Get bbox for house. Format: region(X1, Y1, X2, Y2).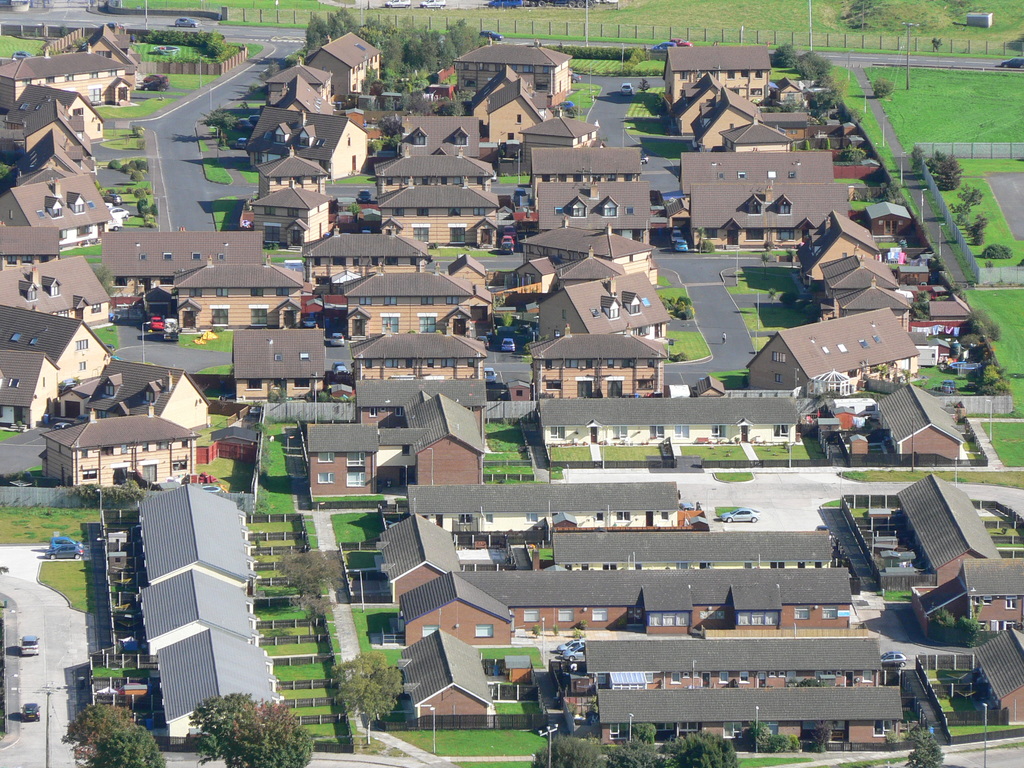
region(168, 259, 293, 339).
